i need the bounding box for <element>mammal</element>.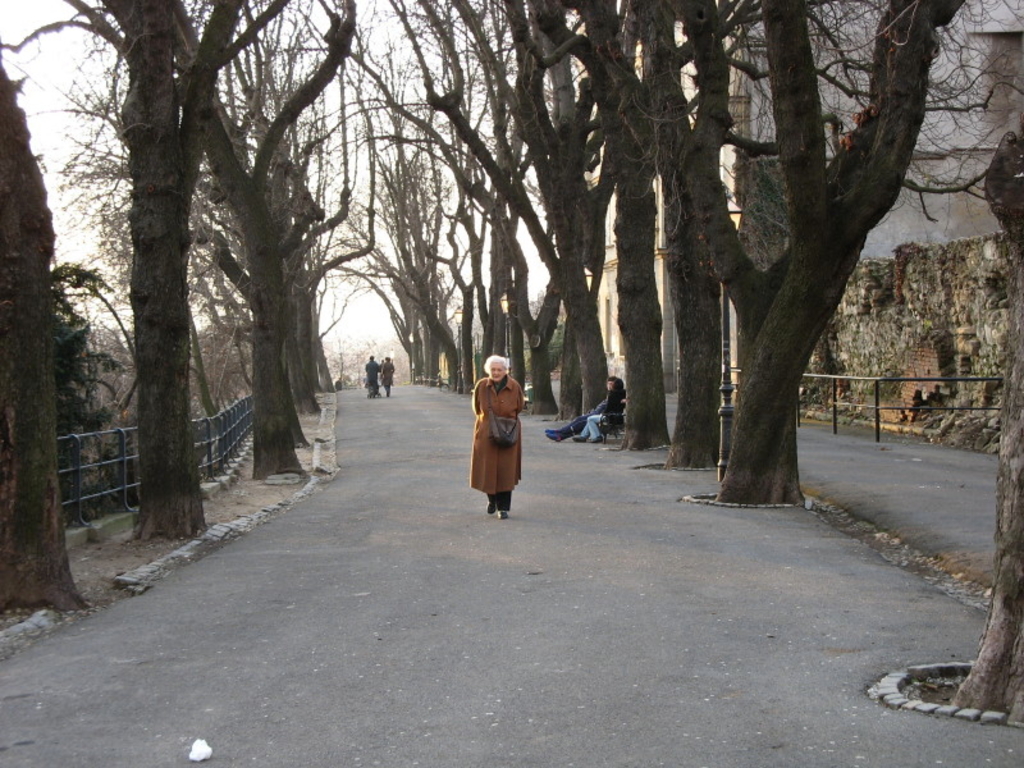
Here it is: detection(545, 375, 626, 436).
